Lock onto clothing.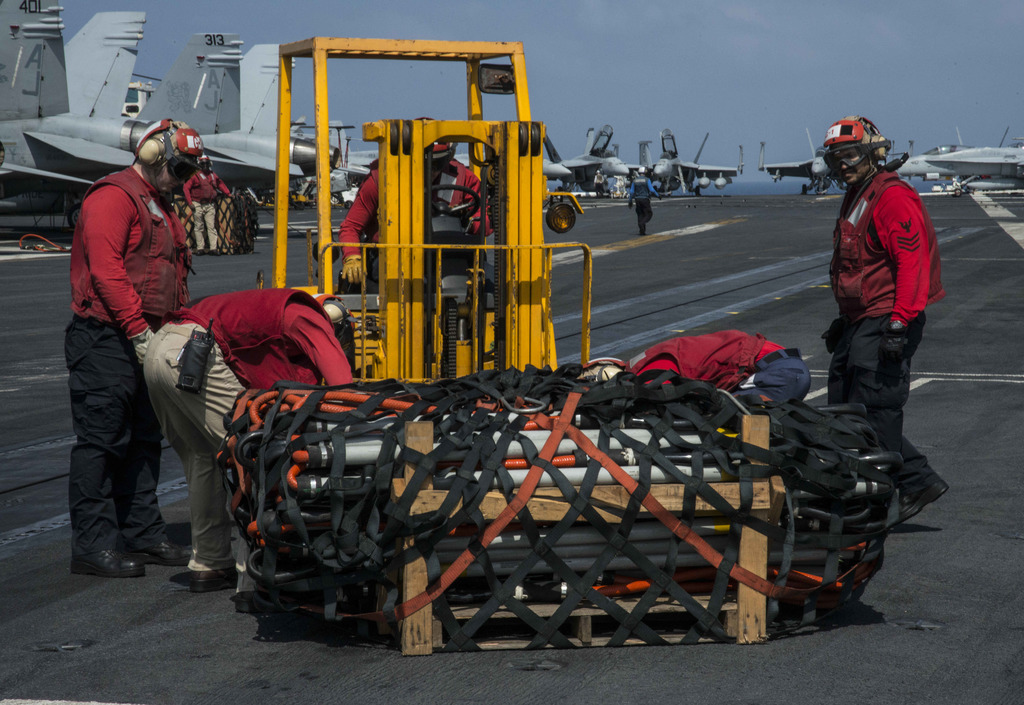
Locked: {"left": 622, "top": 326, "right": 811, "bottom": 409}.
